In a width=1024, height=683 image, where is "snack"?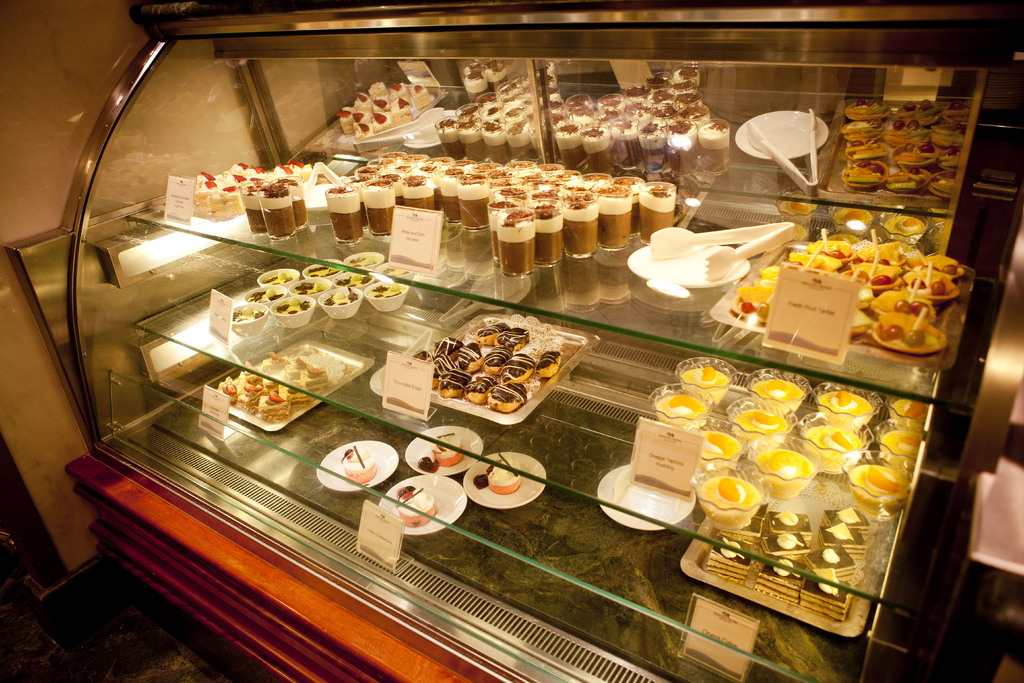
433/435/465/470.
